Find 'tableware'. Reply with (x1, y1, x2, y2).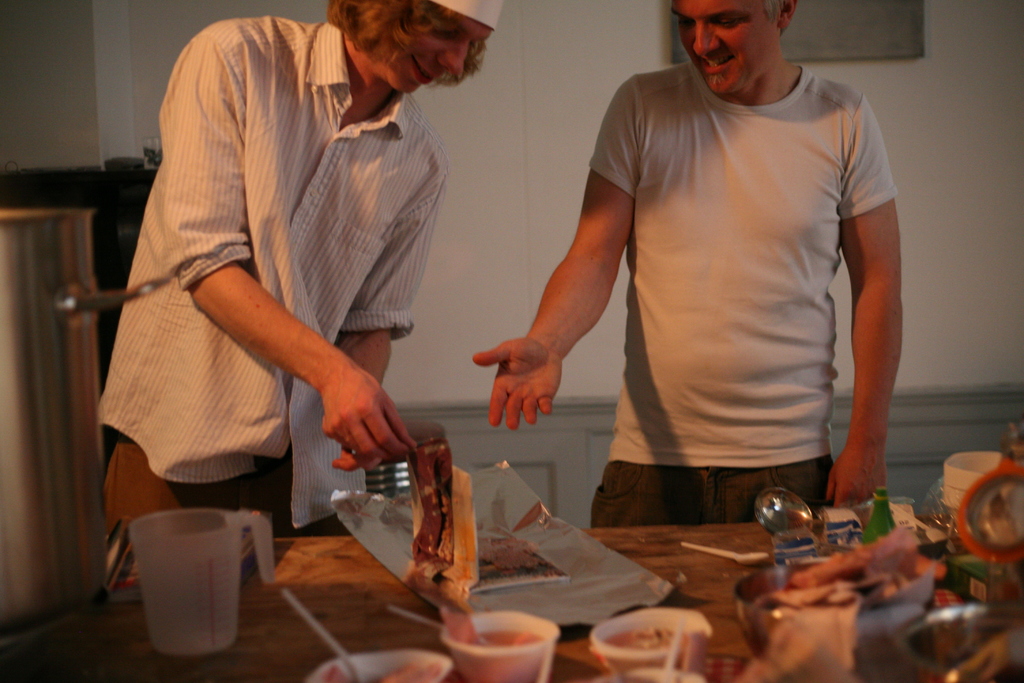
(304, 650, 458, 682).
